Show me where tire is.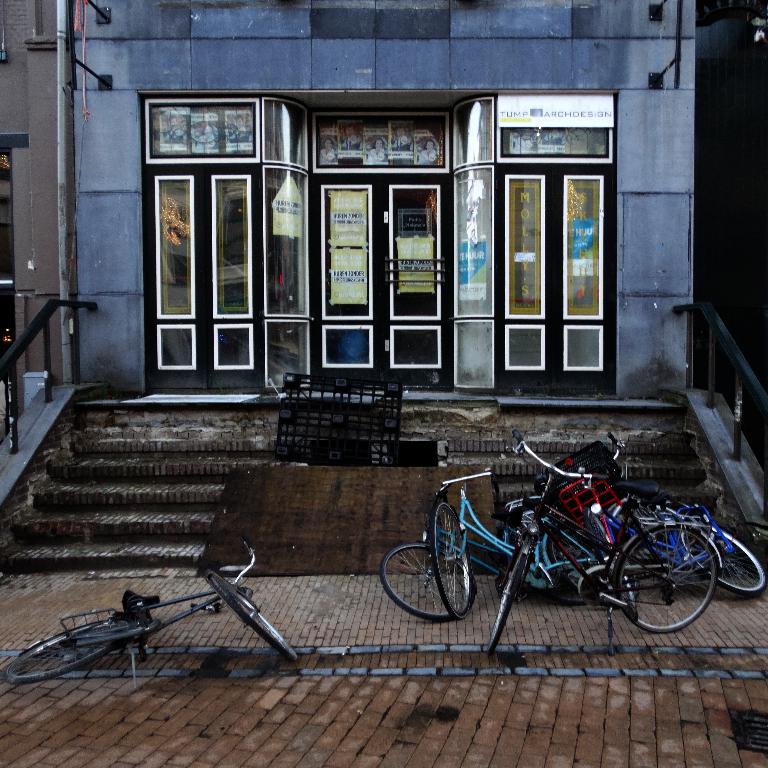
tire is at [x1=621, y1=505, x2=732, y2=634].
